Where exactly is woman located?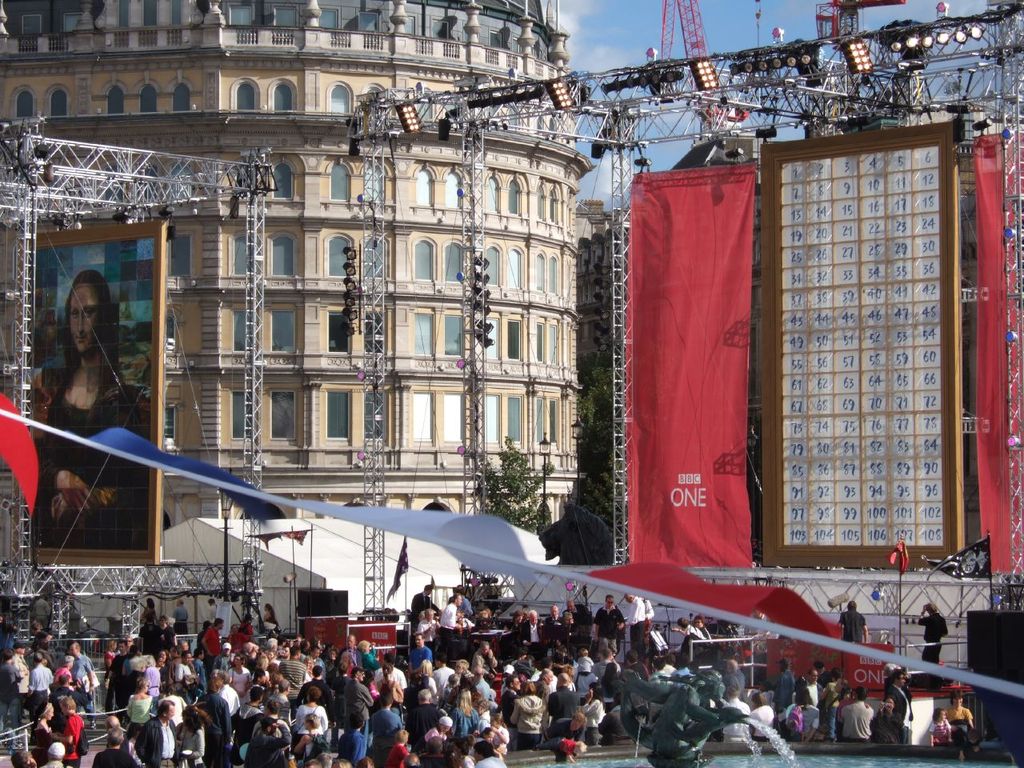
Its bounding box is 446, 694, 477, 740.
